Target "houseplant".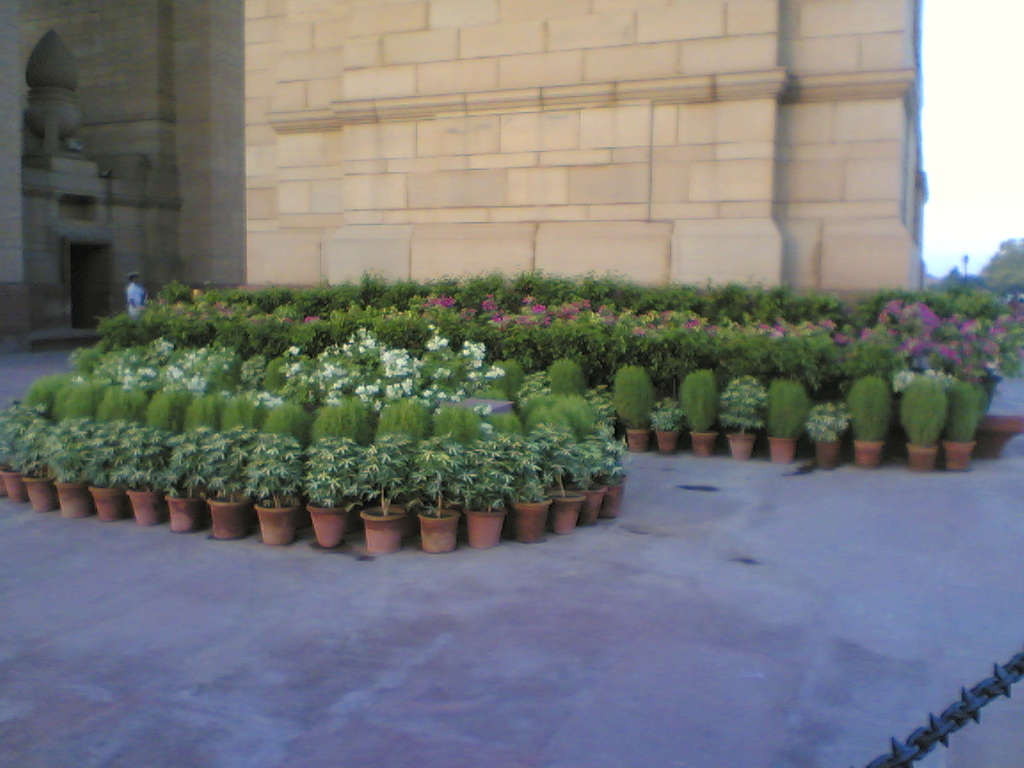
Target region: left=82, top=425, right=127, bottom=520.
